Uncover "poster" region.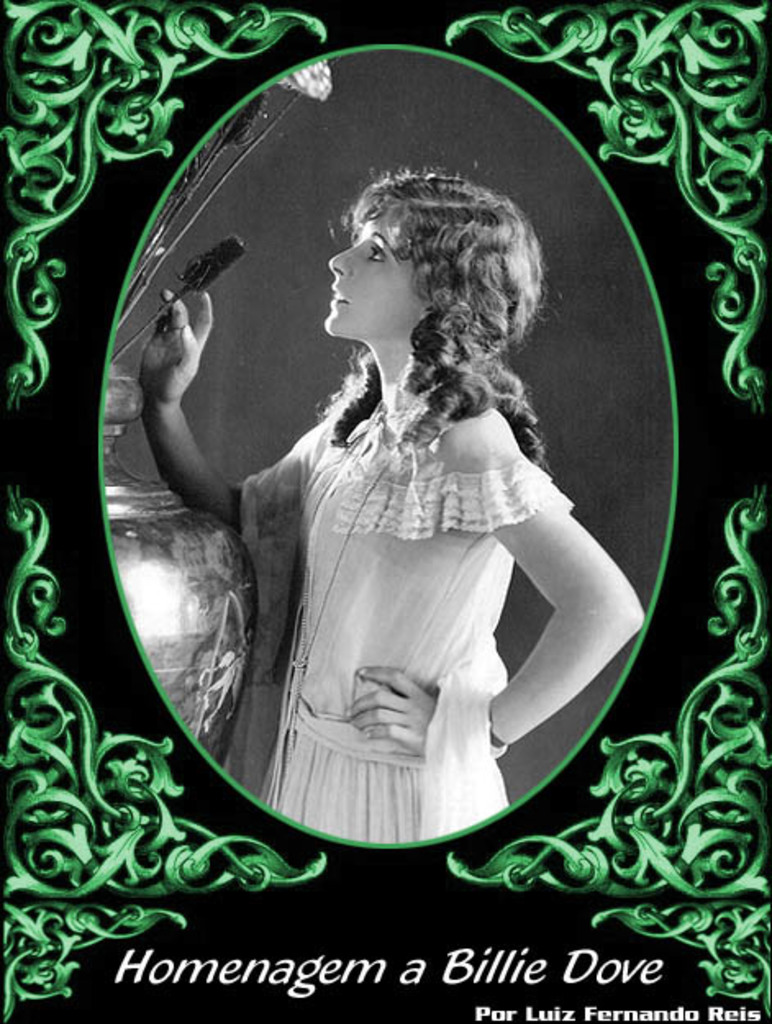
Uncovered: [0,0,770,1022].
